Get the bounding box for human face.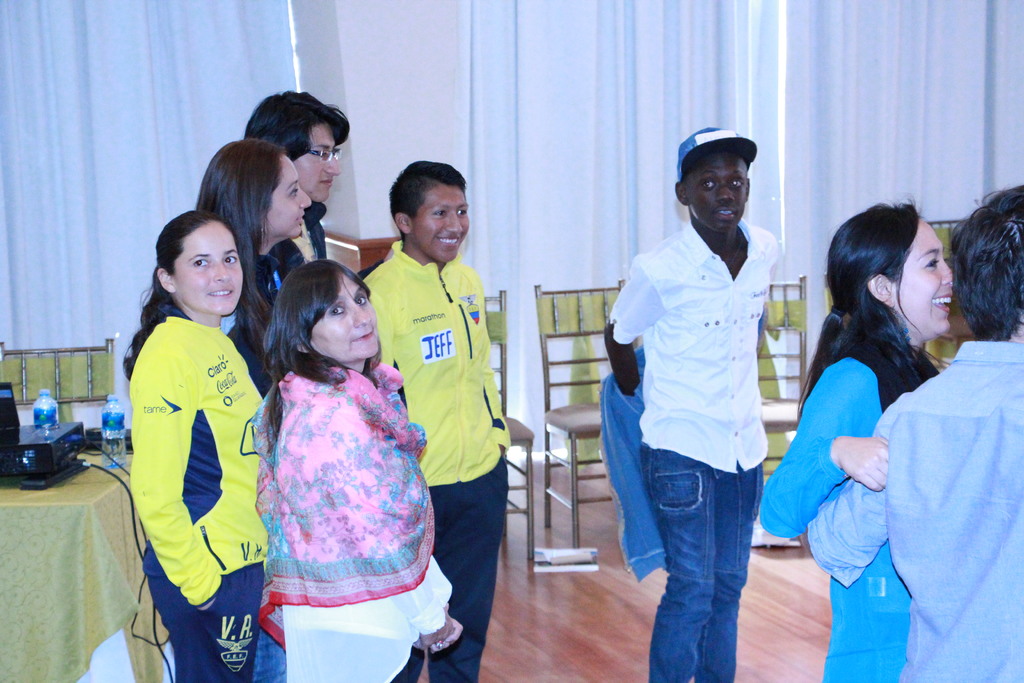
309/270/380/367.
